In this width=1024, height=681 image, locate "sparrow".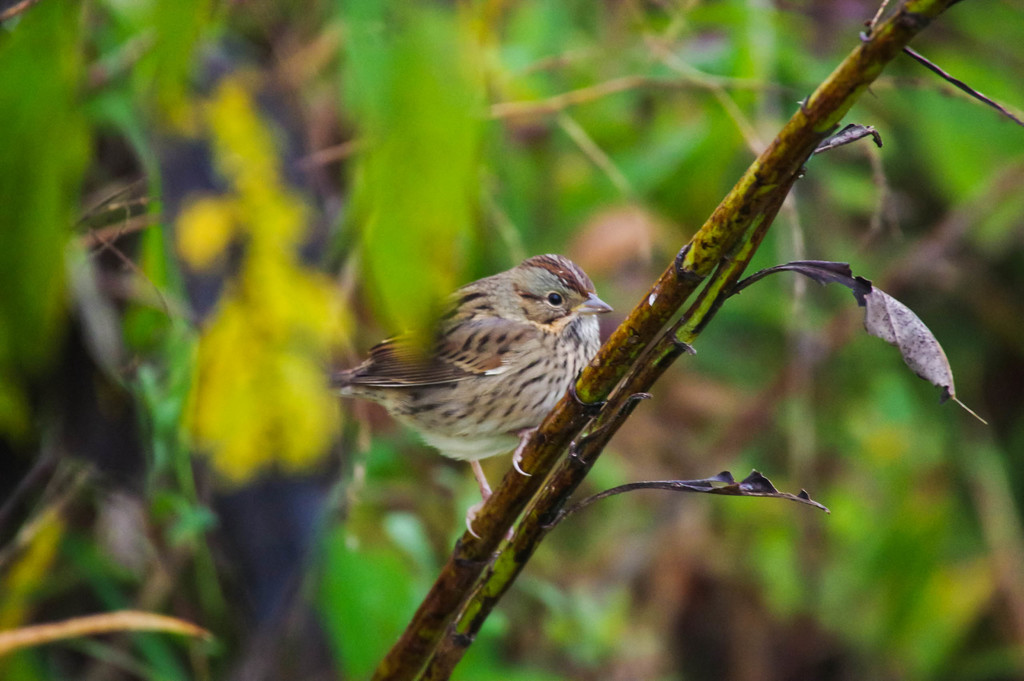
Bounding box: x1=319 y1=246 x2=615 y2=547.
